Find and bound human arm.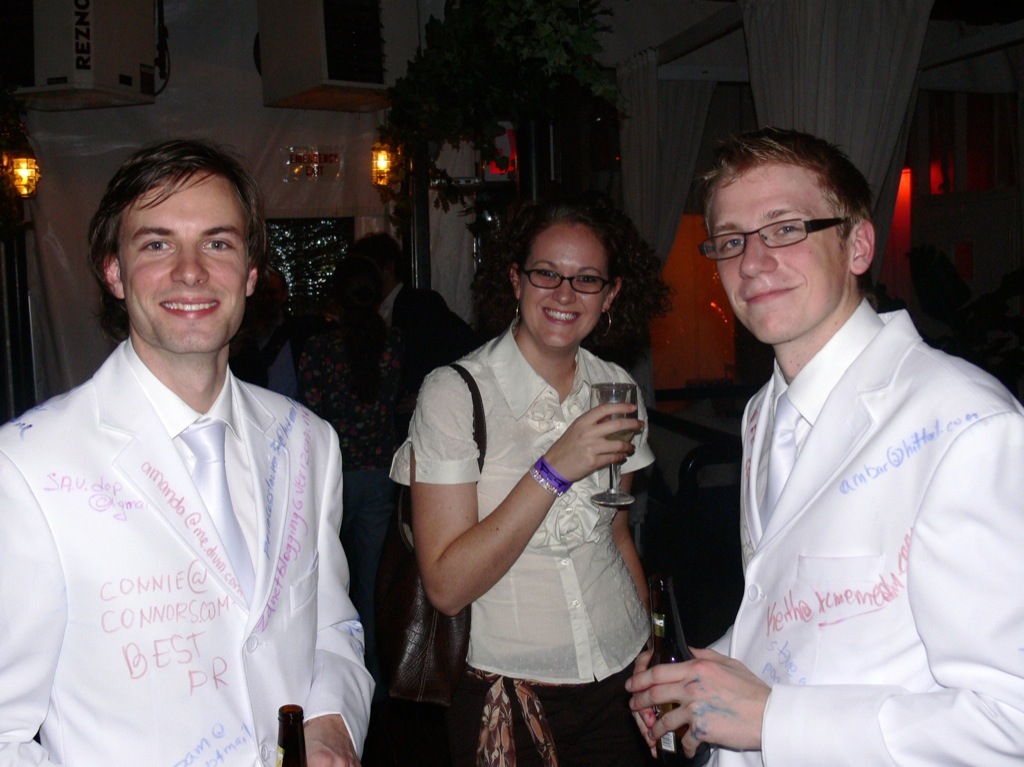
Bound: box=[300, 410, 359, 766].
